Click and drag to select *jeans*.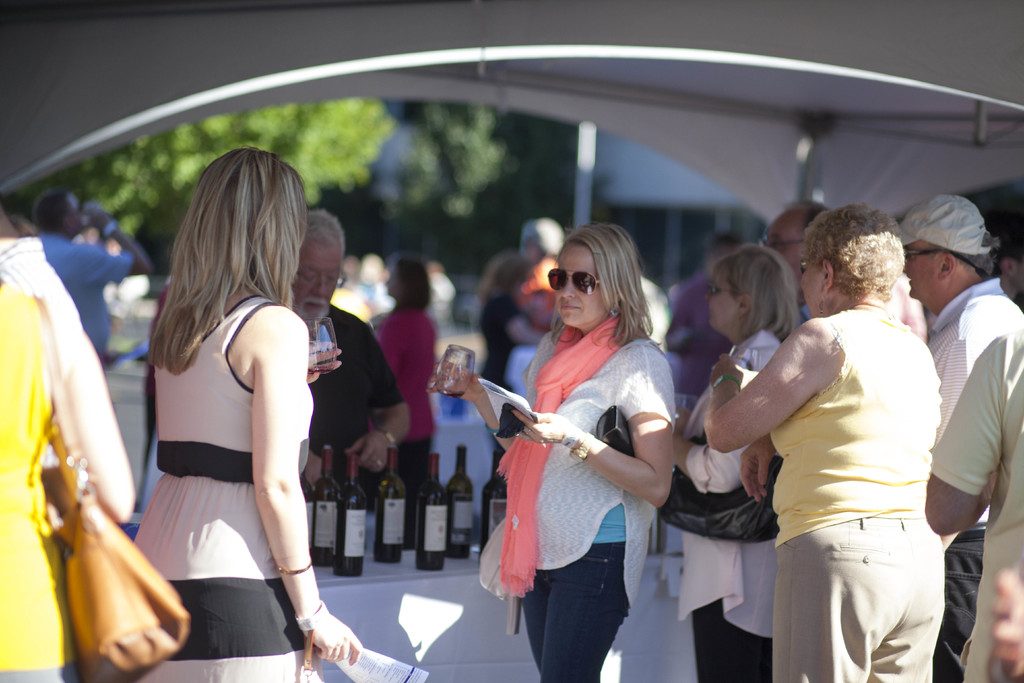
Selection: [939, 534, 994, 679].
